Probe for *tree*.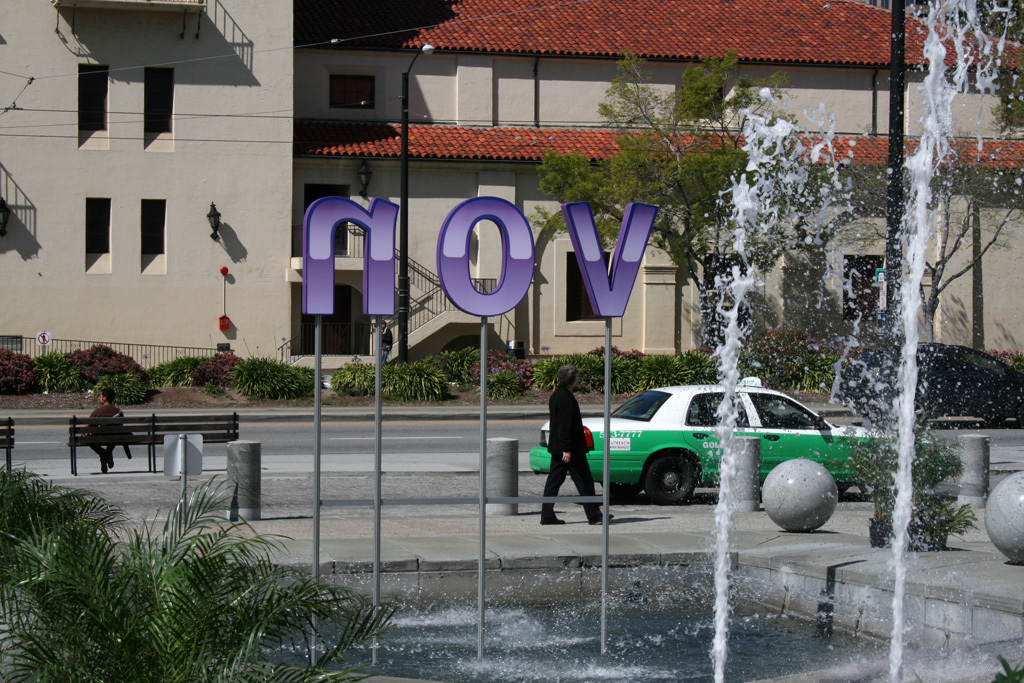
Probe result: [940,0,1022,140].
